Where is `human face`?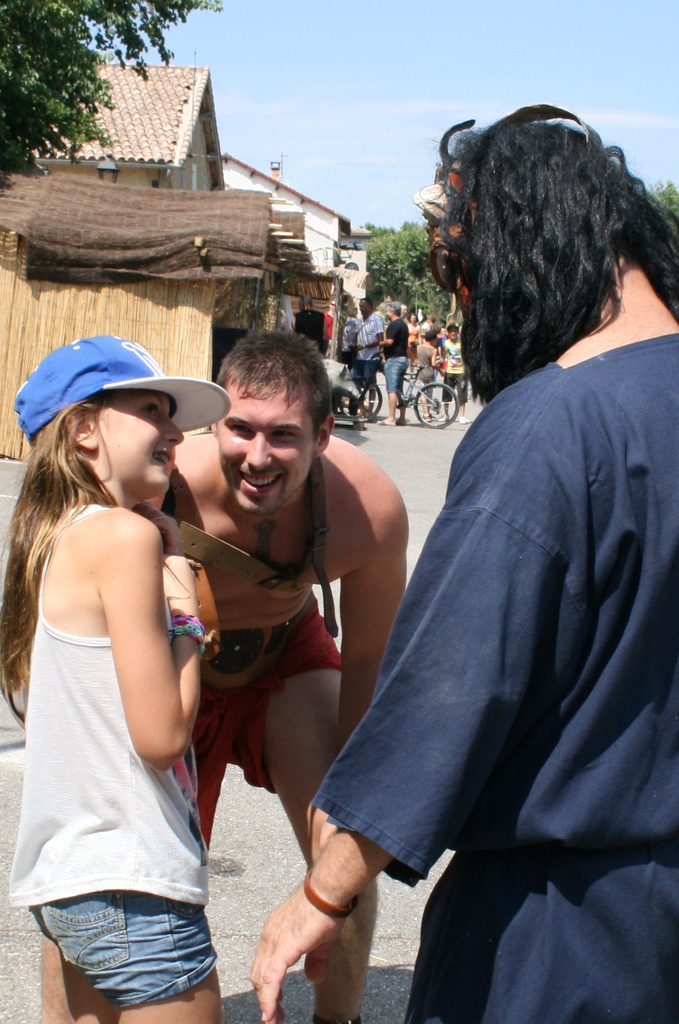
pyautogui.locateOnScreen(213, 371, 320, 511).
